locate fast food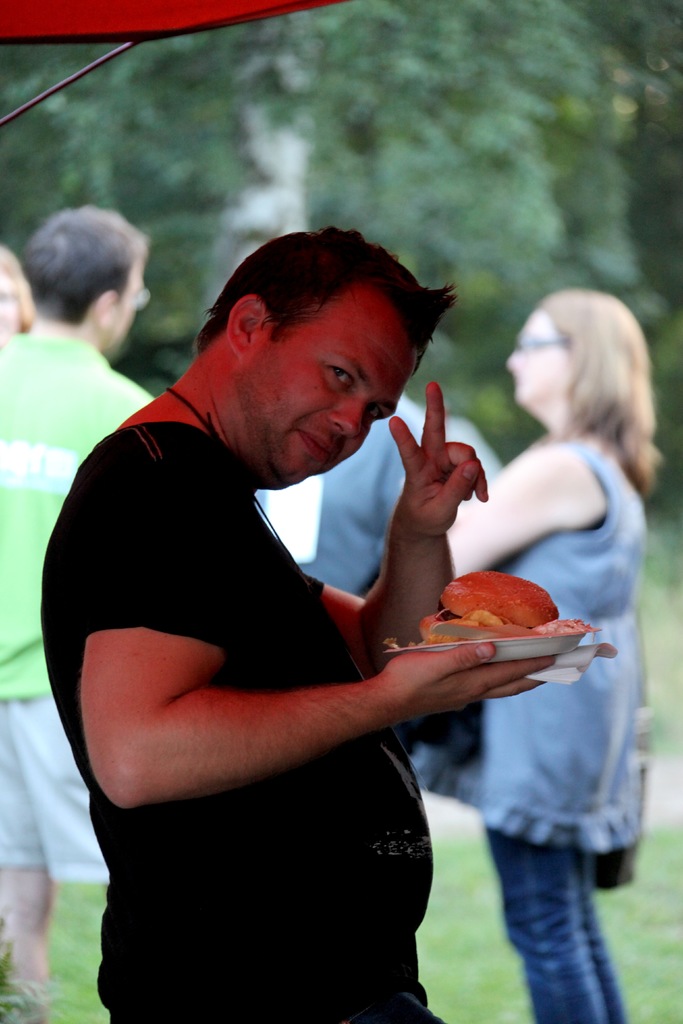
(left=405, top=559, right=588, bottom=675)
